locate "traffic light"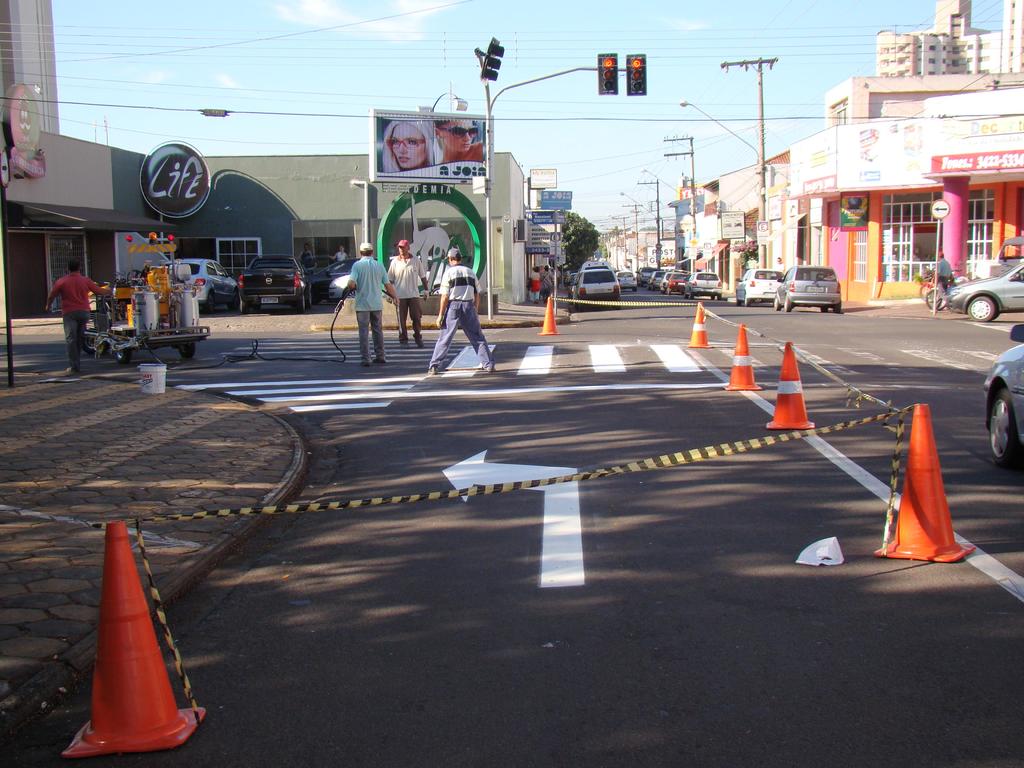
crop(481, 37, 505, 79)
